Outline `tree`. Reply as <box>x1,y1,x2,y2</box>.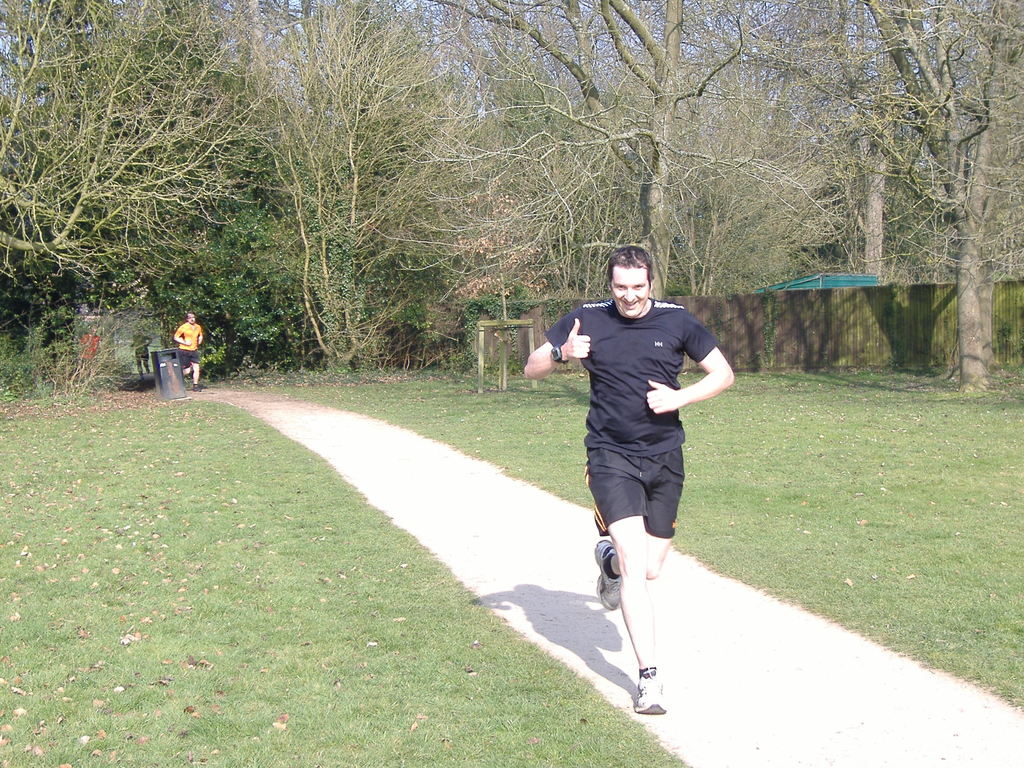
<box>0,0,768,383</box>.
